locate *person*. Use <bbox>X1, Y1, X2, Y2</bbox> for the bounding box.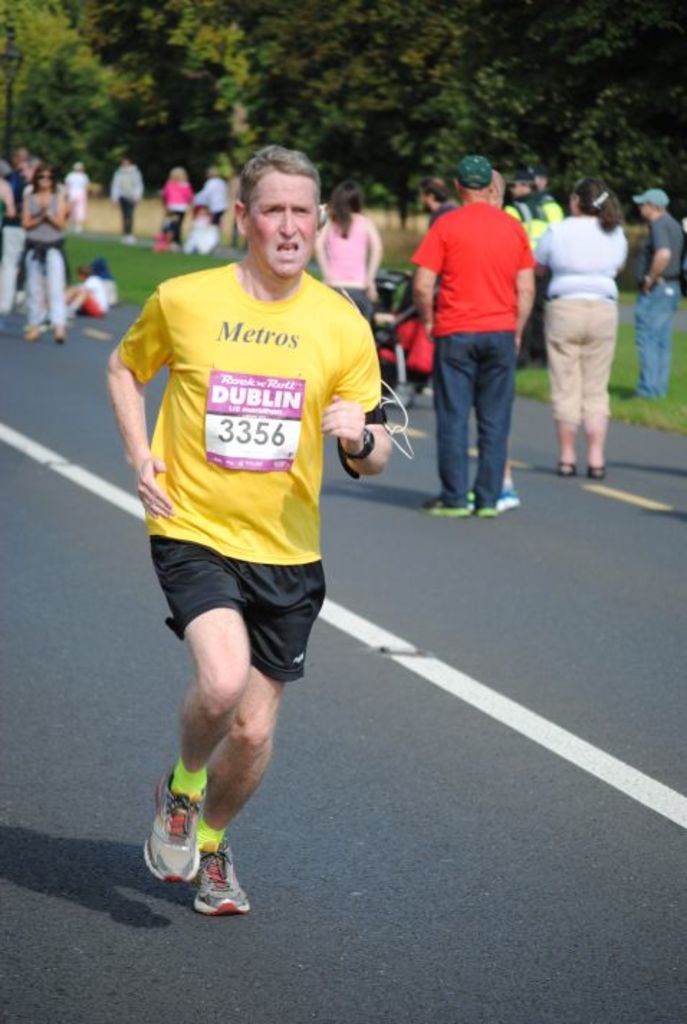
<bbox>181, 203, 216, 259</bbox>.
